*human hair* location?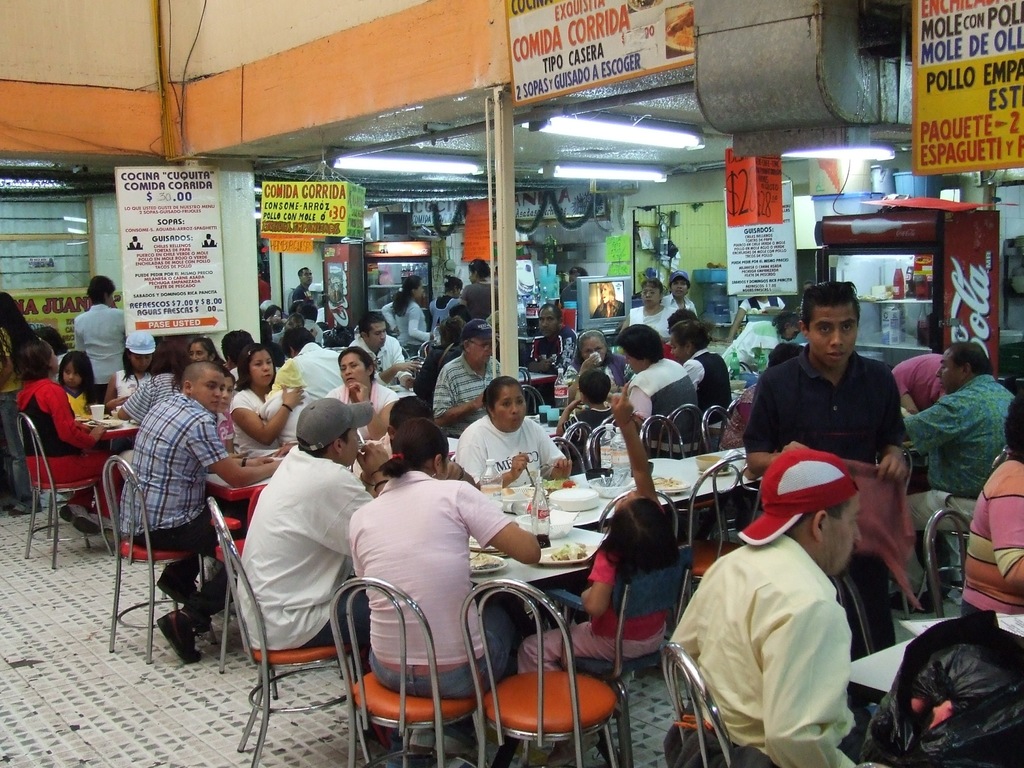
region(613, 323, 662, 364)
